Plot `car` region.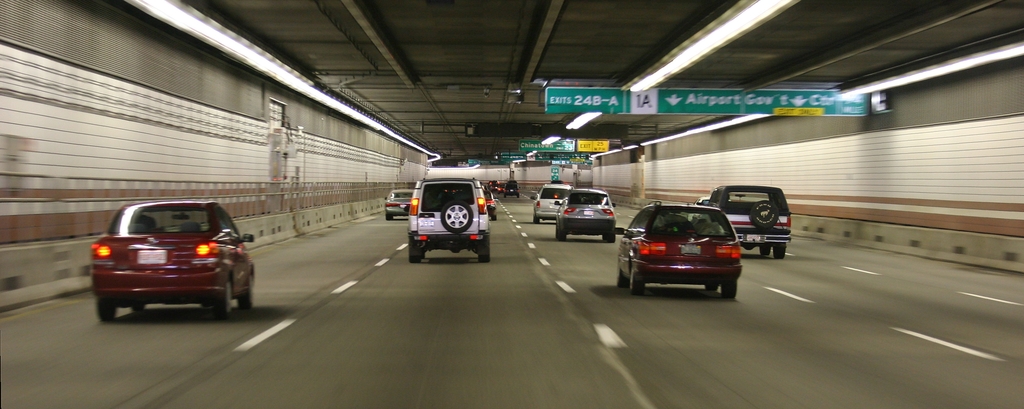
Plotted at (left=531, top=180, right=575, bottom=225).
